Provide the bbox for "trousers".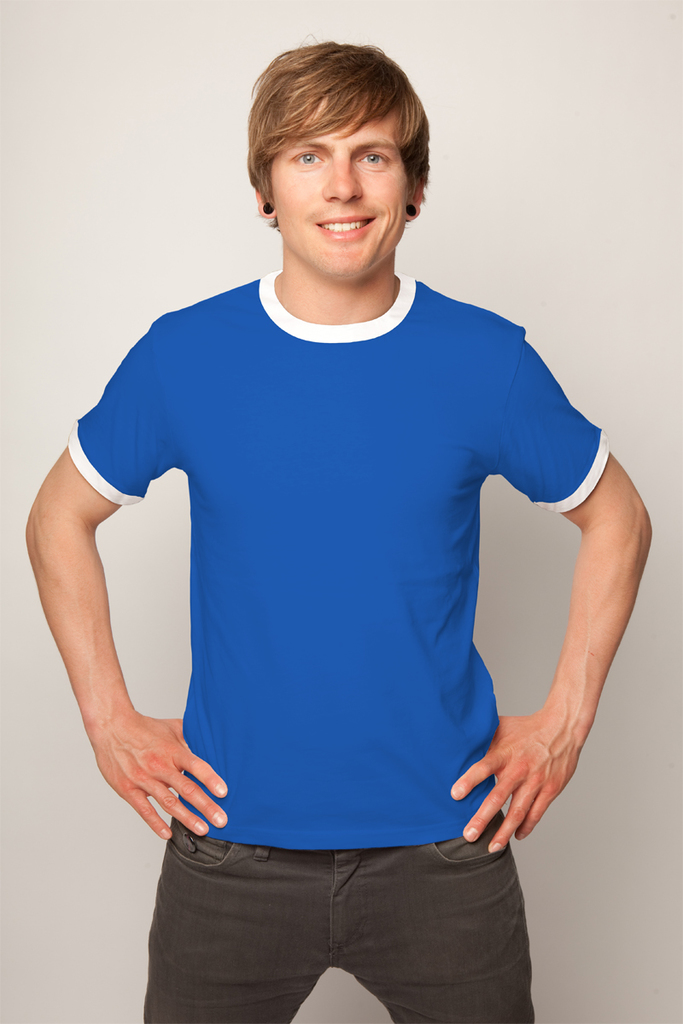
(x1=142, y1=845, x2=541, y2=1023).
